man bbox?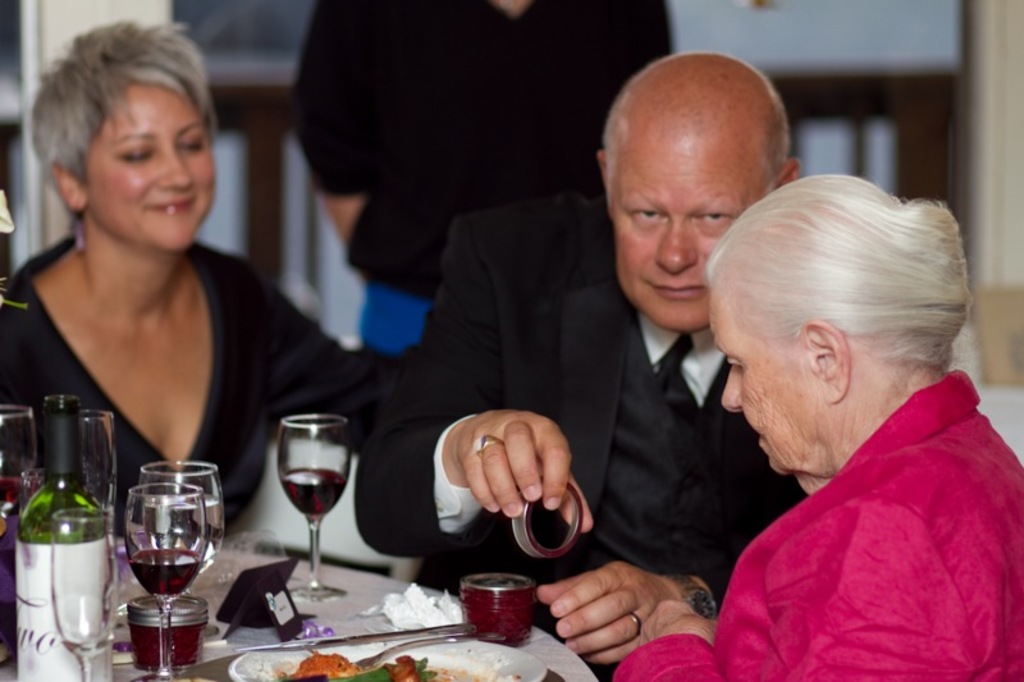
left=287, top=0, right=681, bottom=344
